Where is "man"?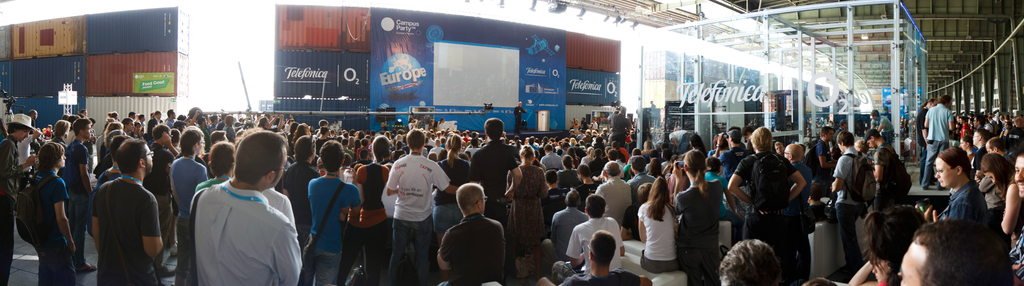
[left=556, top=232, right=654, bottom=285].
